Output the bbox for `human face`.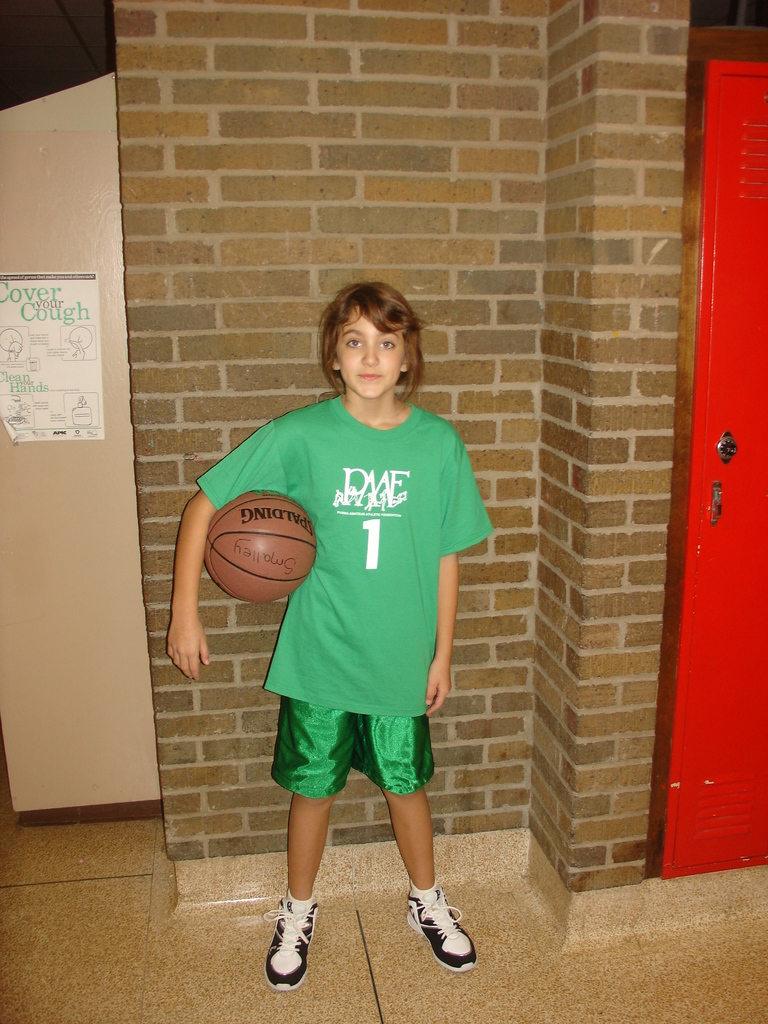
left=333, top=302, right=404, bottom=399.
